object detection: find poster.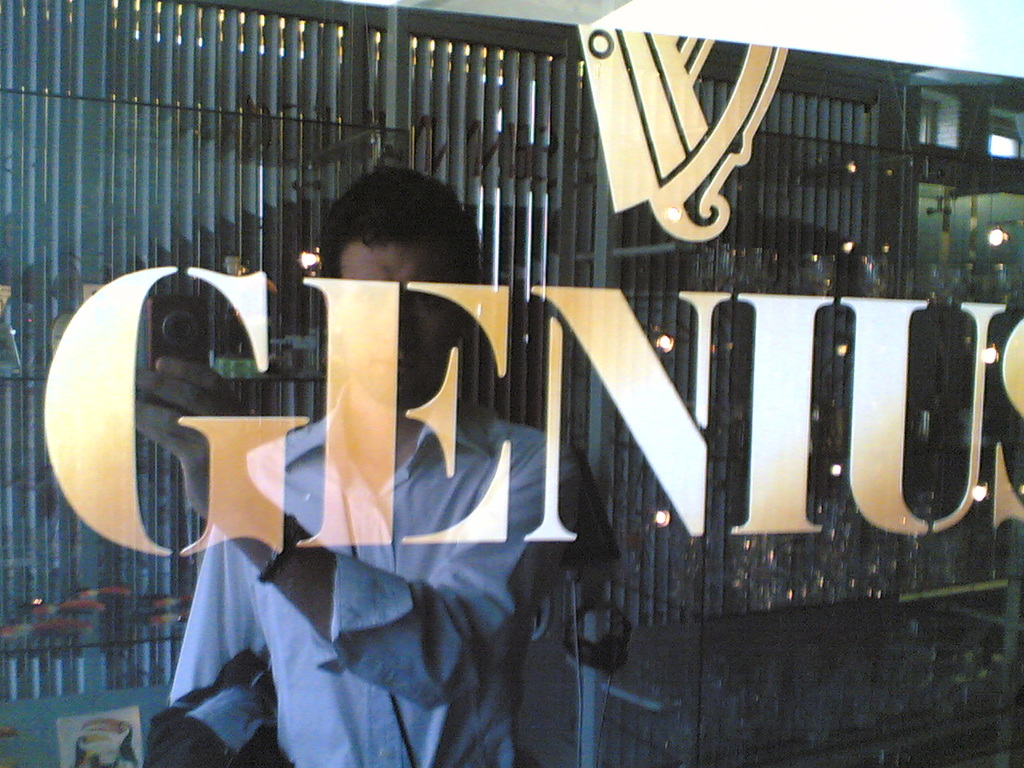
<bbox>0, 2, 1023, 766</bbox>.
